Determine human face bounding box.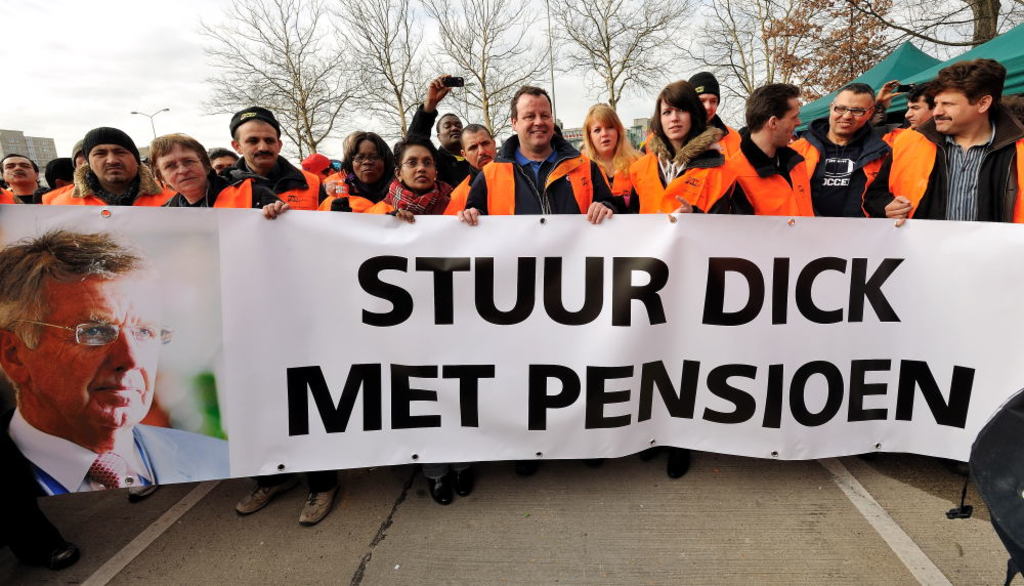
Determined: locate(517, 91, 554, 148).
